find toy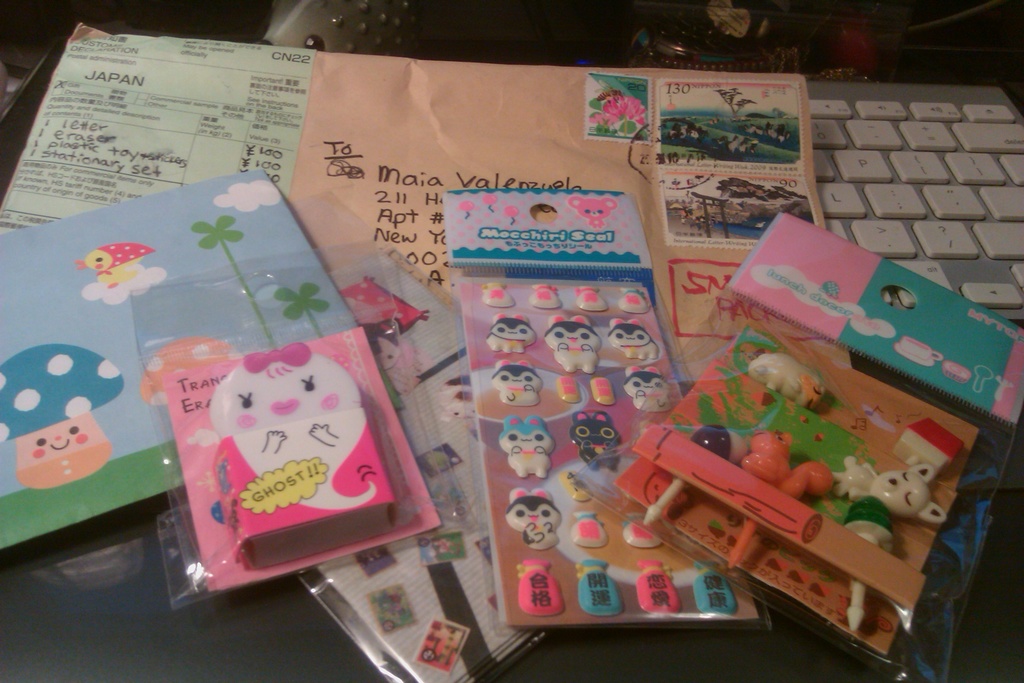
bbox(942, 362, 970, 384)
